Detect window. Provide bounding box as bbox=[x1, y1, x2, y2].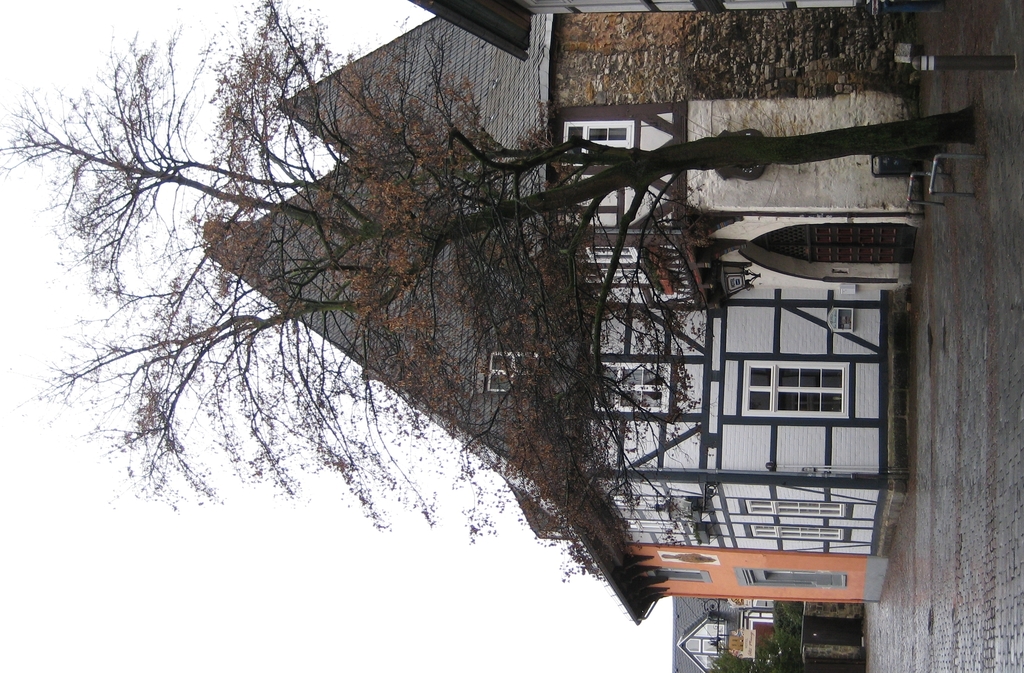
bbox=[747, 521, 848, 542].
